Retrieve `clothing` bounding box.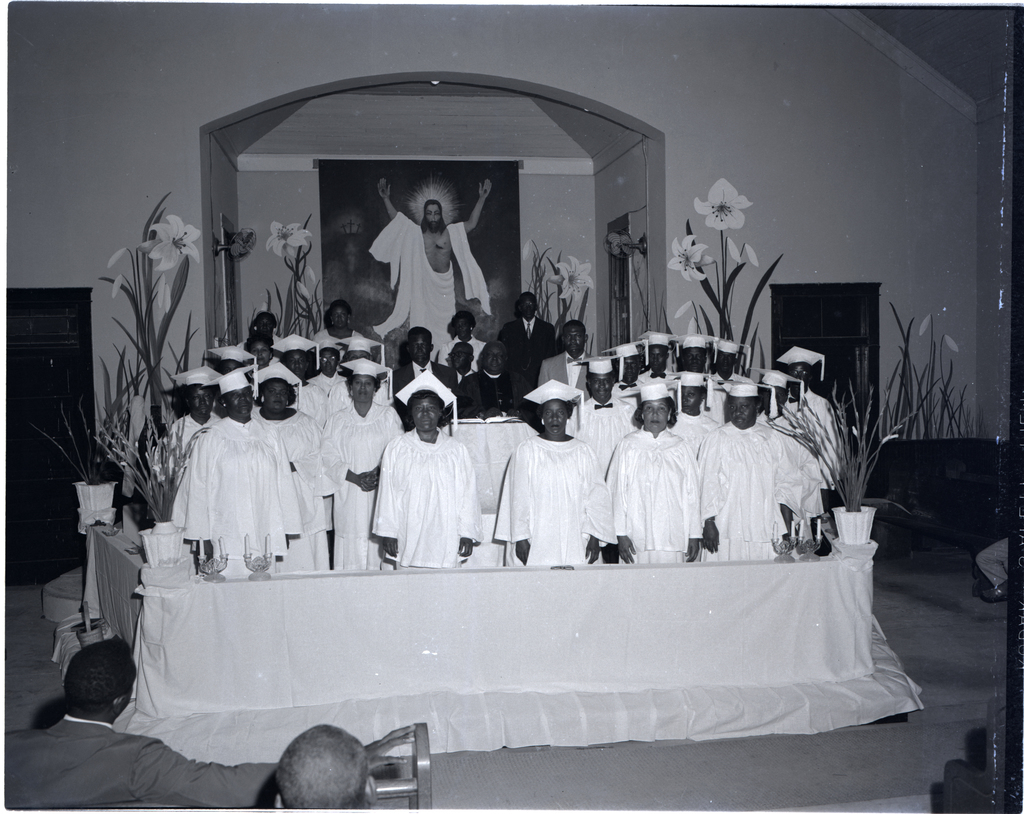
Bounding box: pyautogui.locateOnScreen(180, 407, 293, 575).
